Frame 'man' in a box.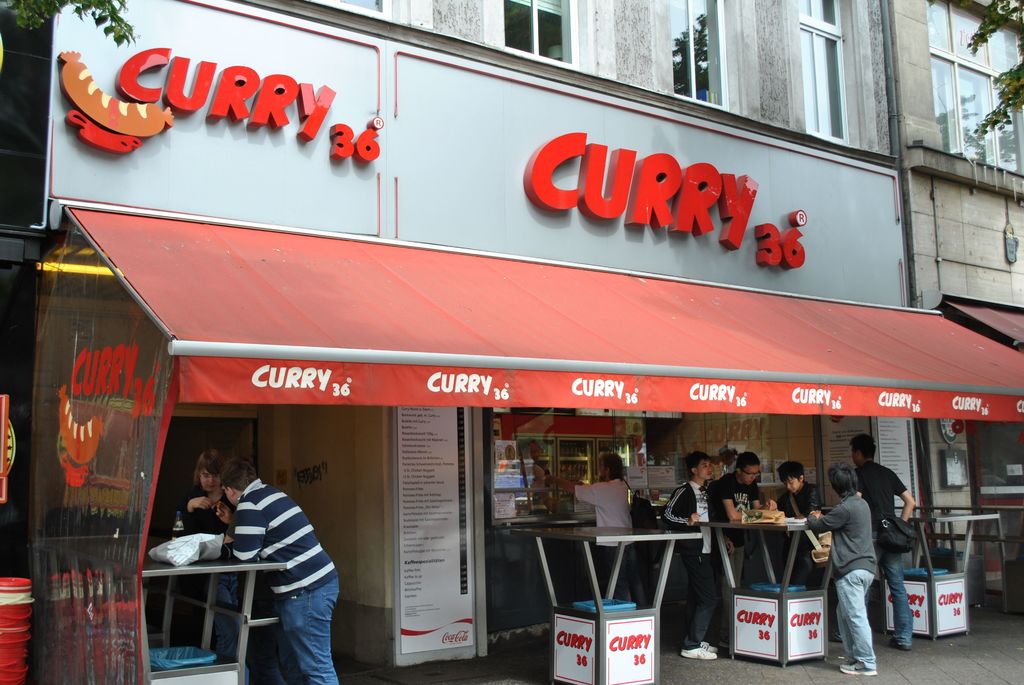
<region>207, 453, 351, 684</region>.
